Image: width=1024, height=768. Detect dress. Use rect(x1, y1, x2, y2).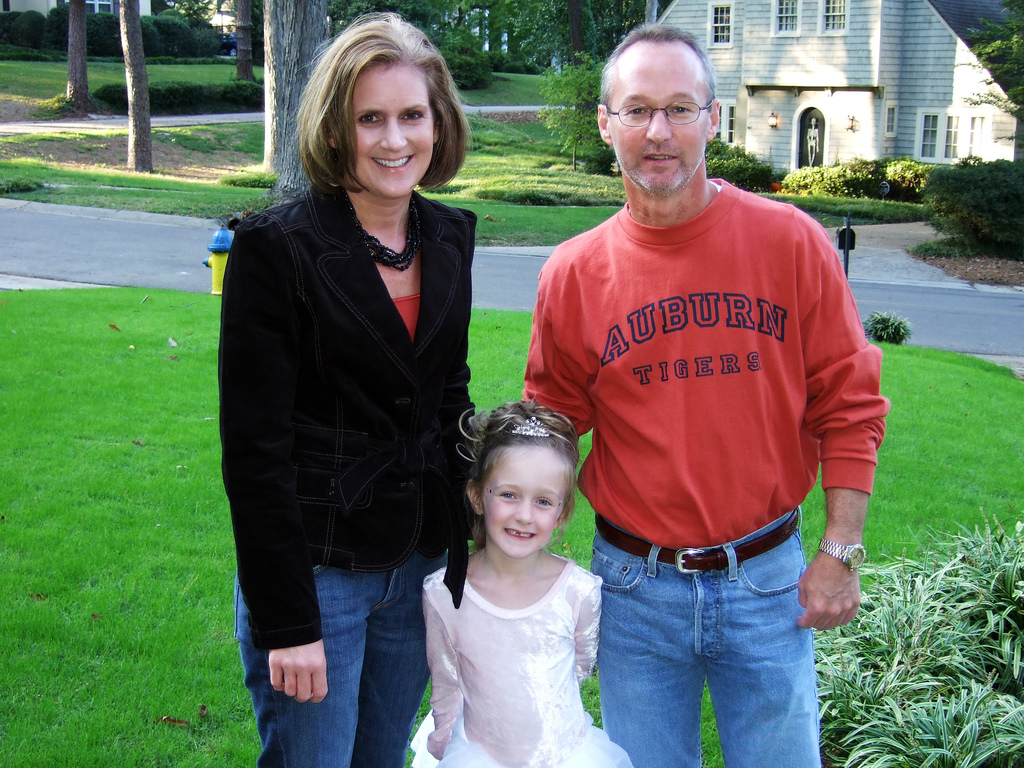
rect(402, 566, 652, 767).
